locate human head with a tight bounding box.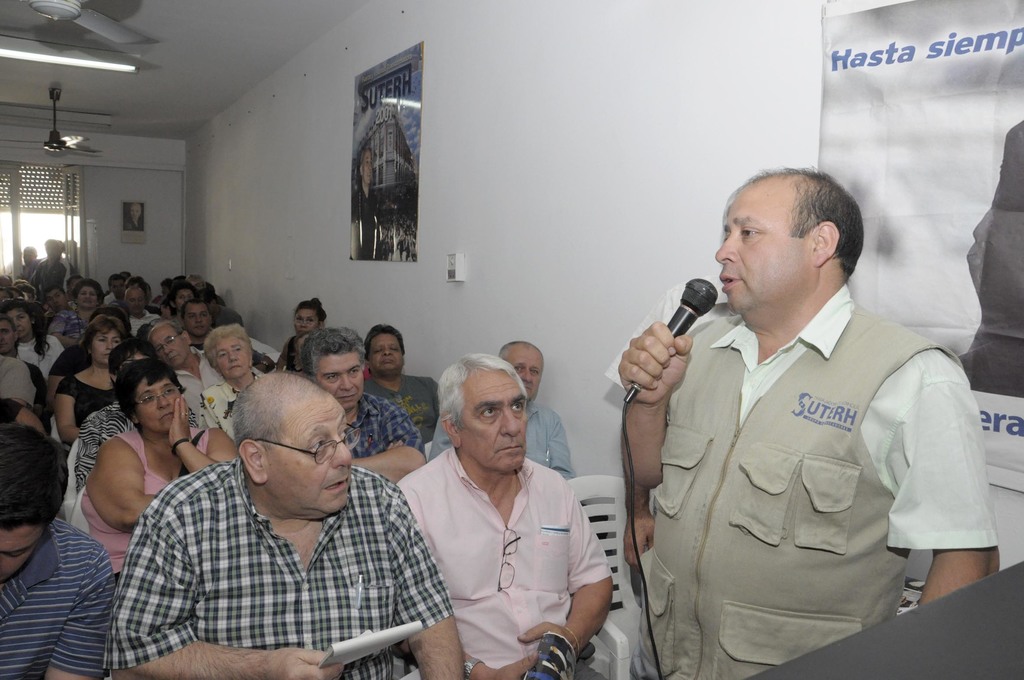
x1=712, y1=164, x2=879, y2=307.
